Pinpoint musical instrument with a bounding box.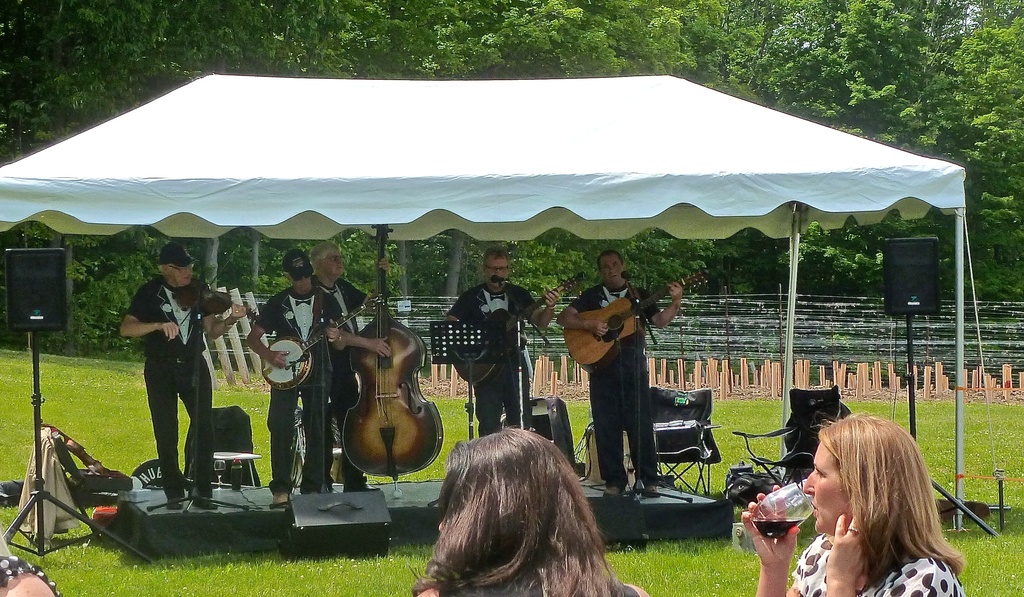
select_region(561, 264, 717, 379).
